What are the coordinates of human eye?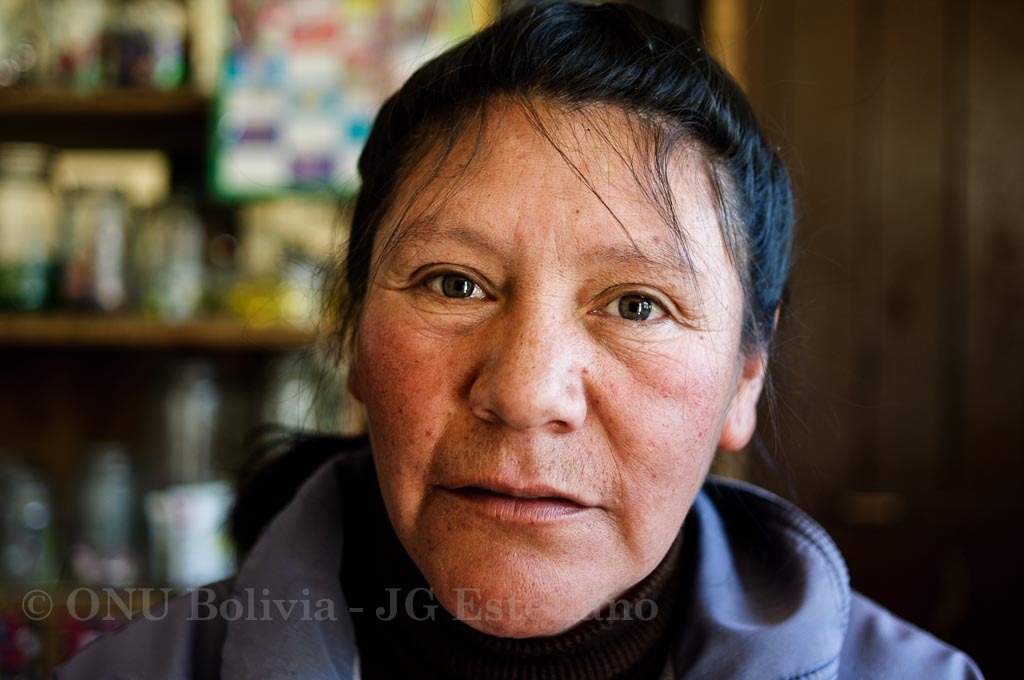
(x1=577, y1=273, x2=684, y2=334).
